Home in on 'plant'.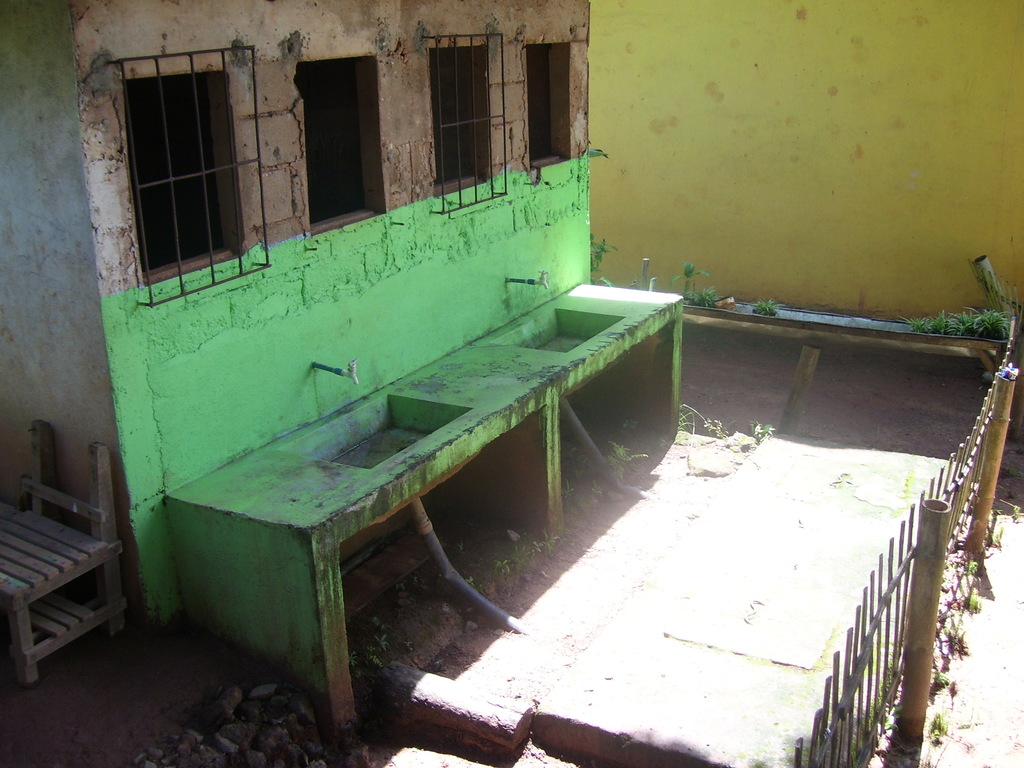
Homed in at x1=535 y1=524 x2=558 y2=552.
